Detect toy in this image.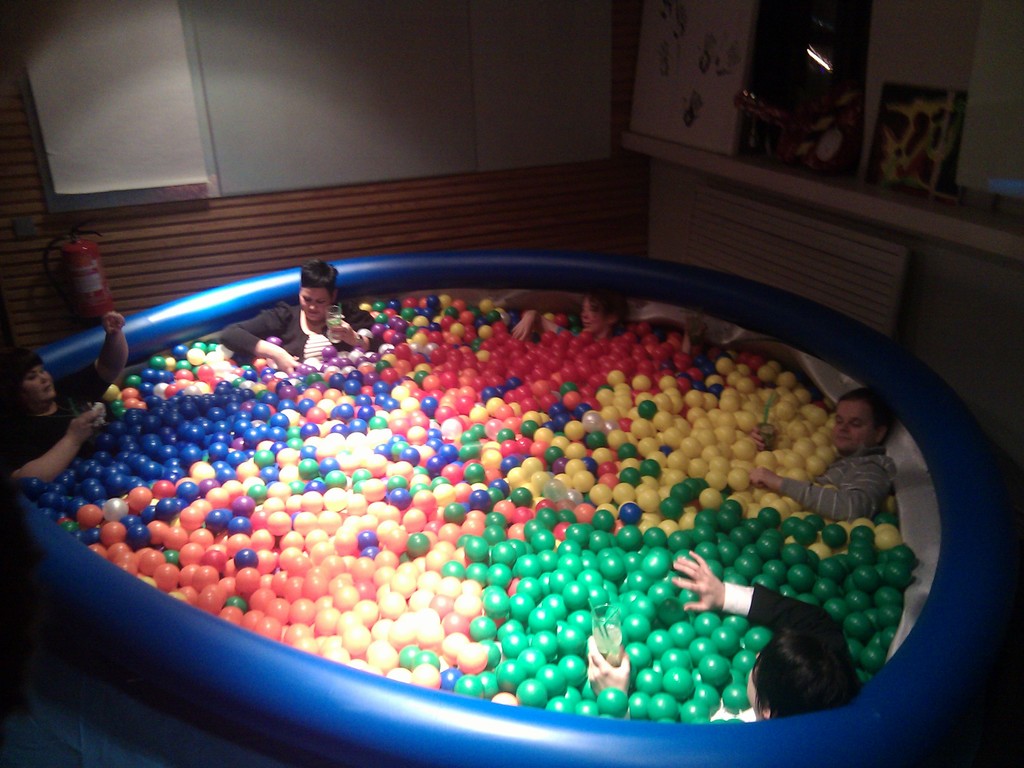
Detection: box(440, 502, 467, 524).
